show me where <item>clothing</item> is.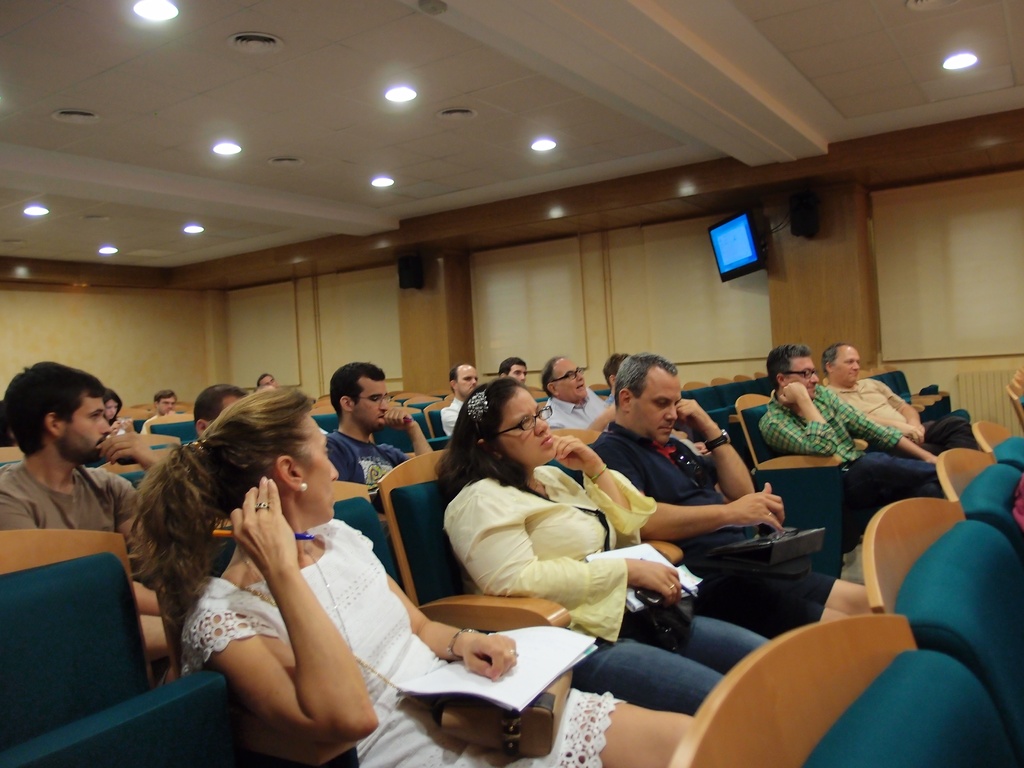
<item>clothing</item> is at (184,514,631,767).
